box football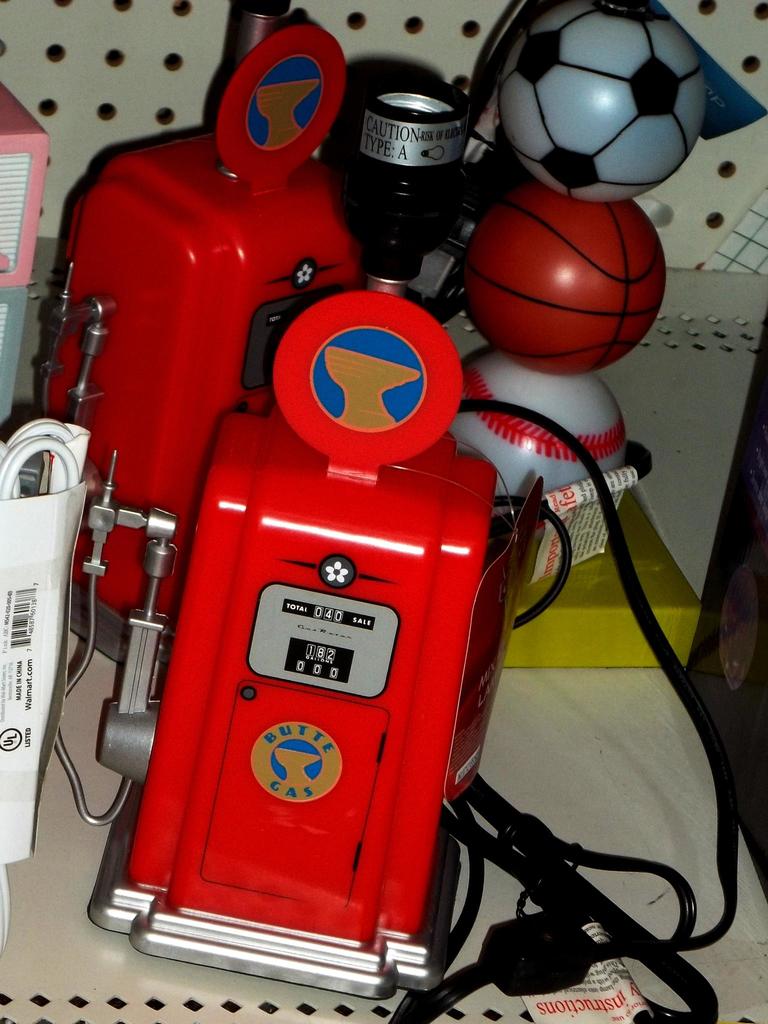
l=465, t=190, r=671, b=376
